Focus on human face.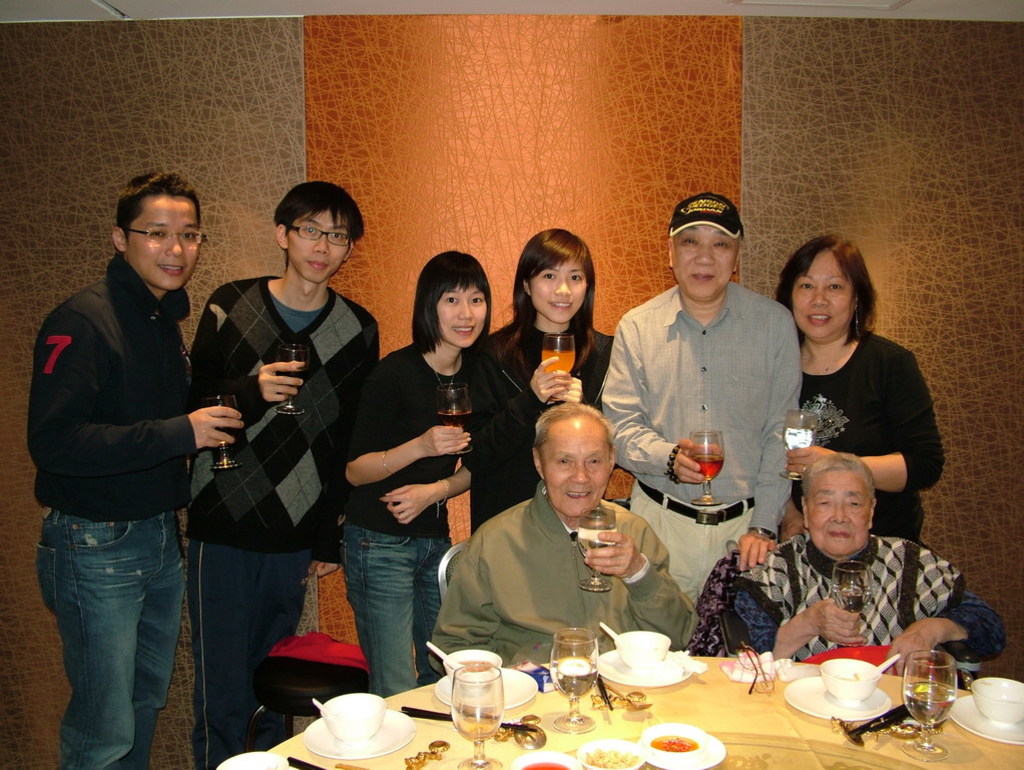
Focused at x1=806 y1=466 x2=870 y2=554.
